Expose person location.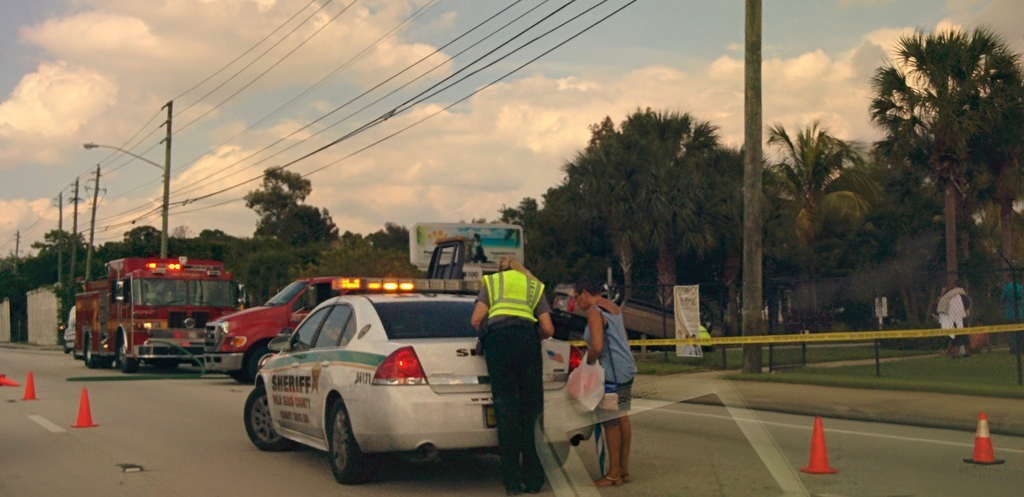
Exposed at detection(572, 280, 639, 486).
